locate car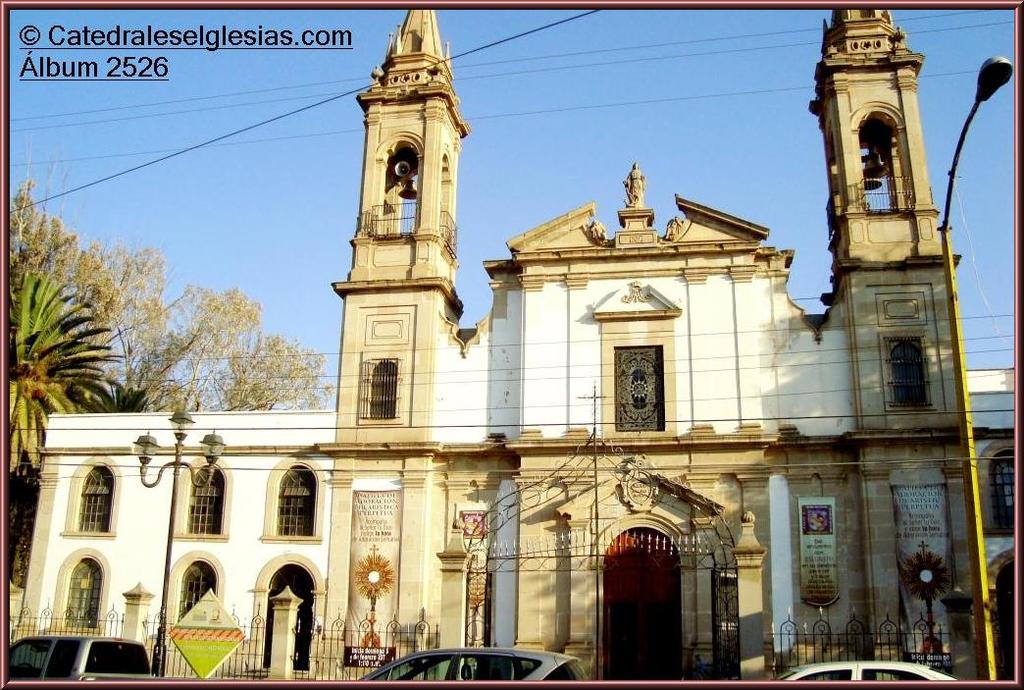
<region>776, 660, 961, 684</region>
